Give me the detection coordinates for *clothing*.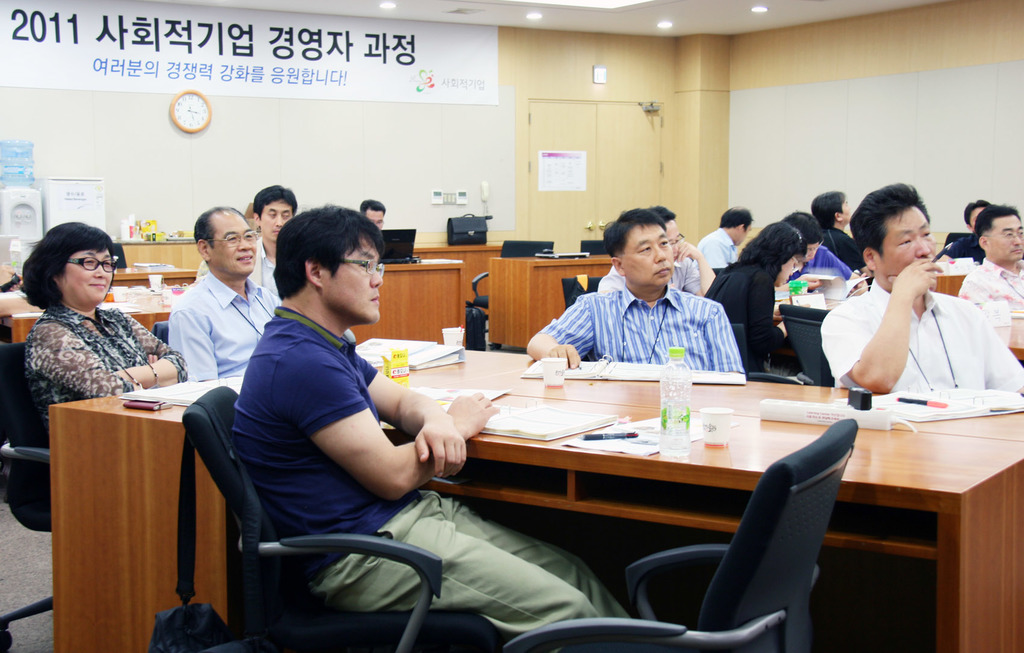
left=790, top=242, right=850, bottom=281.
